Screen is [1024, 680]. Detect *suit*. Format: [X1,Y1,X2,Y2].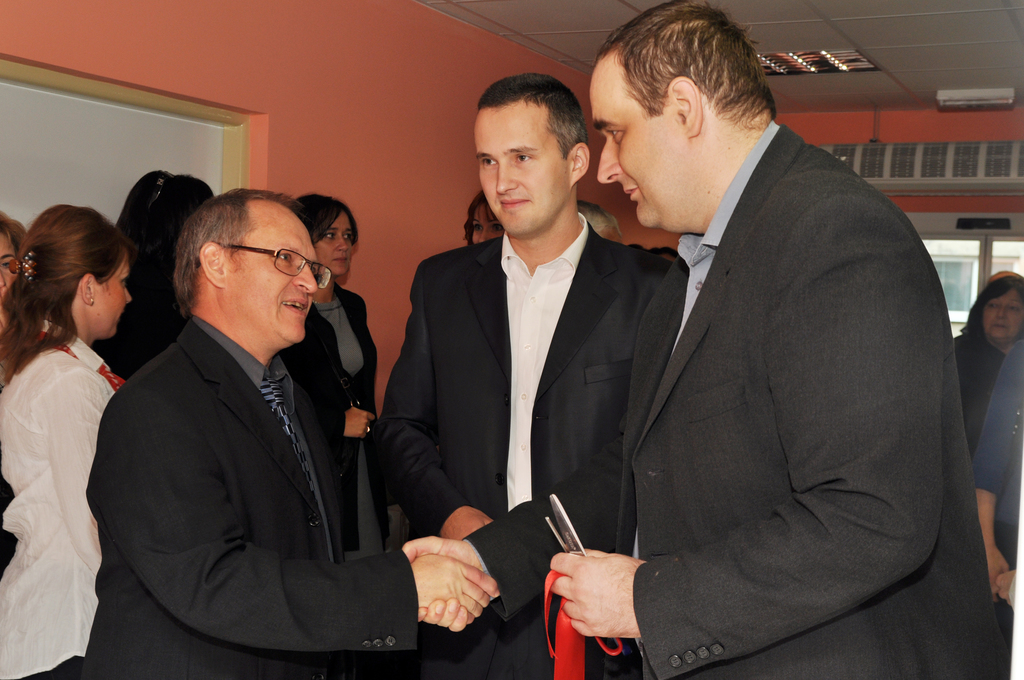
[378,216,673,679].
